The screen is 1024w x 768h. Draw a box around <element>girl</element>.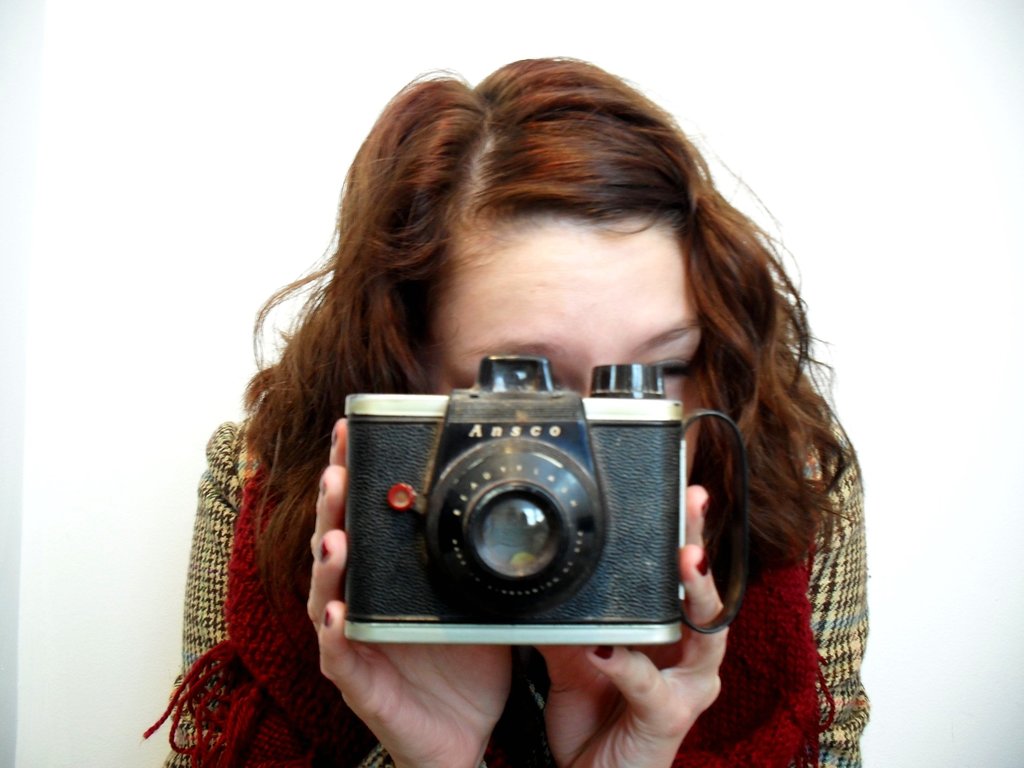
rect(144, 49, 875, 767).
